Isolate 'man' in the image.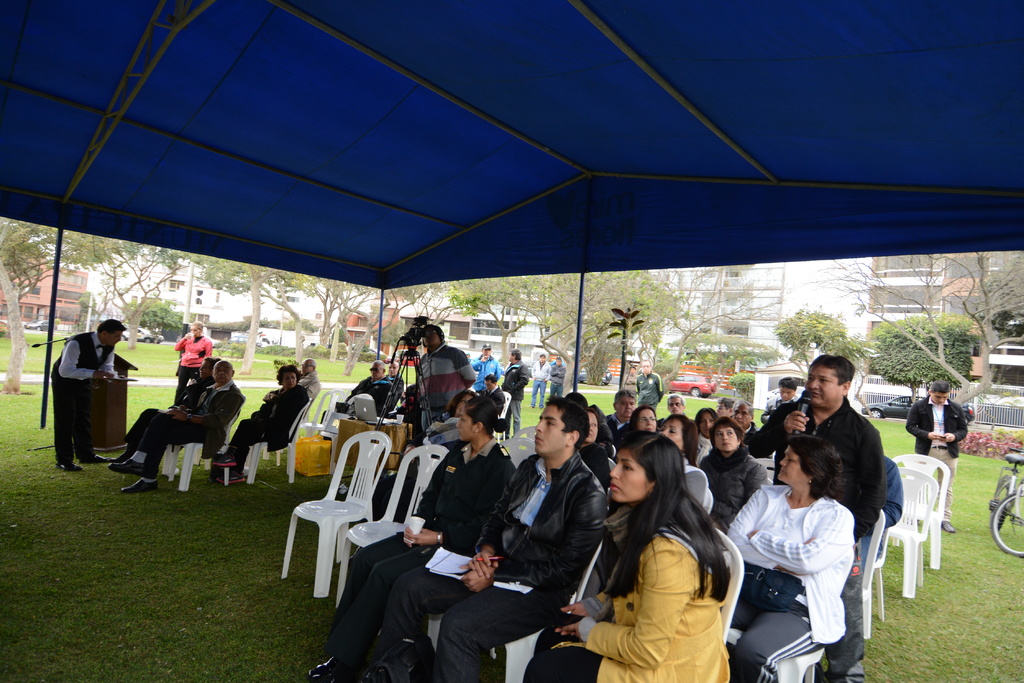
Isolated region: rect(762, 378, 799, 423).
